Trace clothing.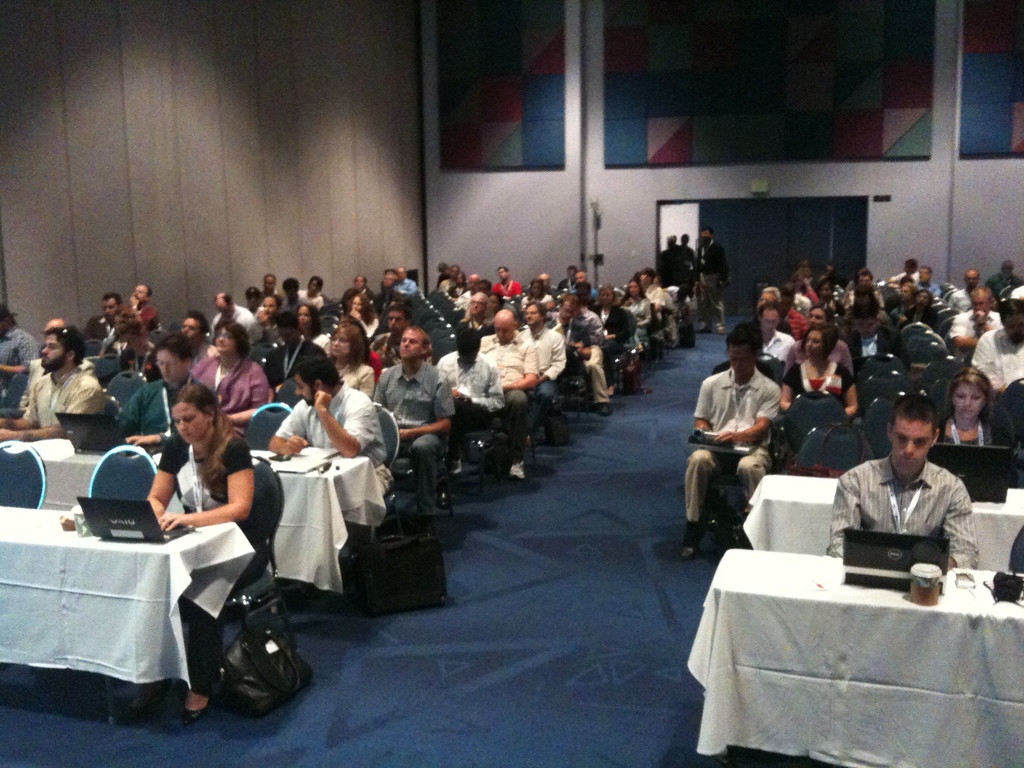
Traced to left=22, top=362, right=108, bottom=416.
